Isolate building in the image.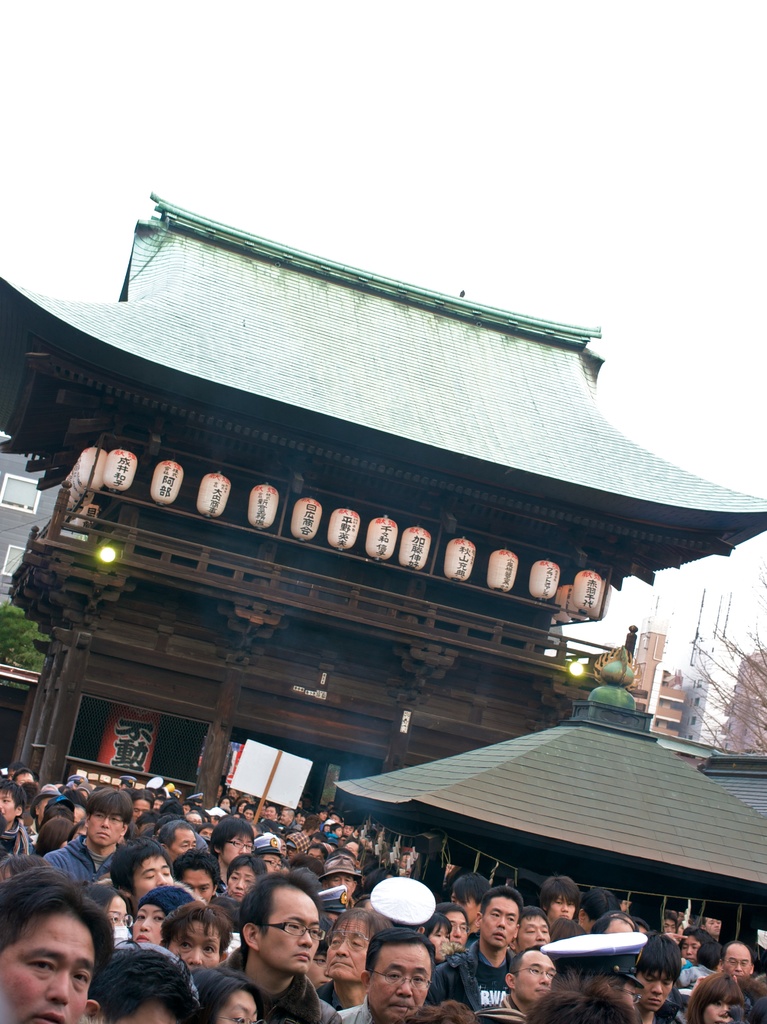
Isolated region: {"left": 0, "top": 188, "right": 766, "bottom": 886}.
